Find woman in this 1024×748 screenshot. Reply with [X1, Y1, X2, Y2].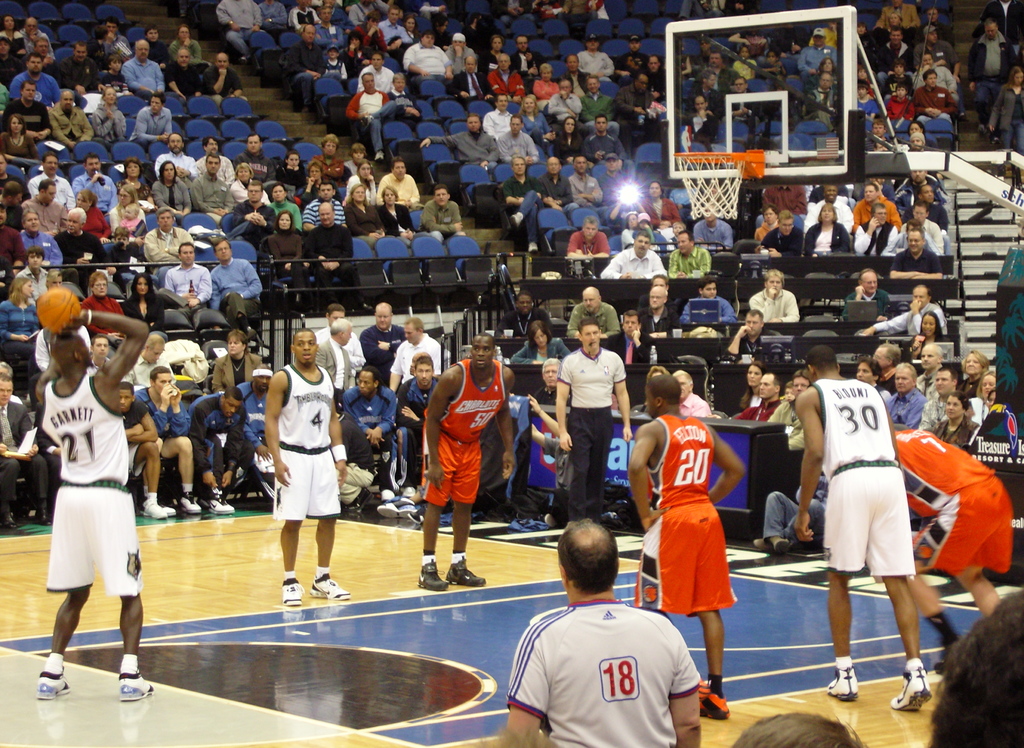
[927, 390, 979, 448].
